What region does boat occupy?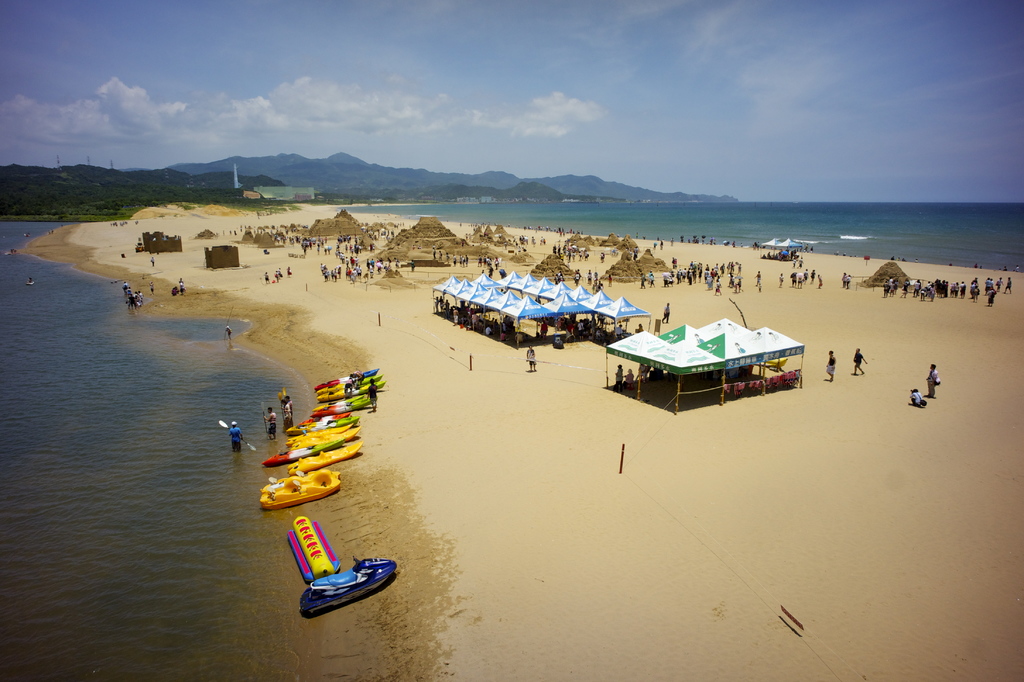
{"left": 285, "top": 419, "right": 352, "bottom": 451}.
